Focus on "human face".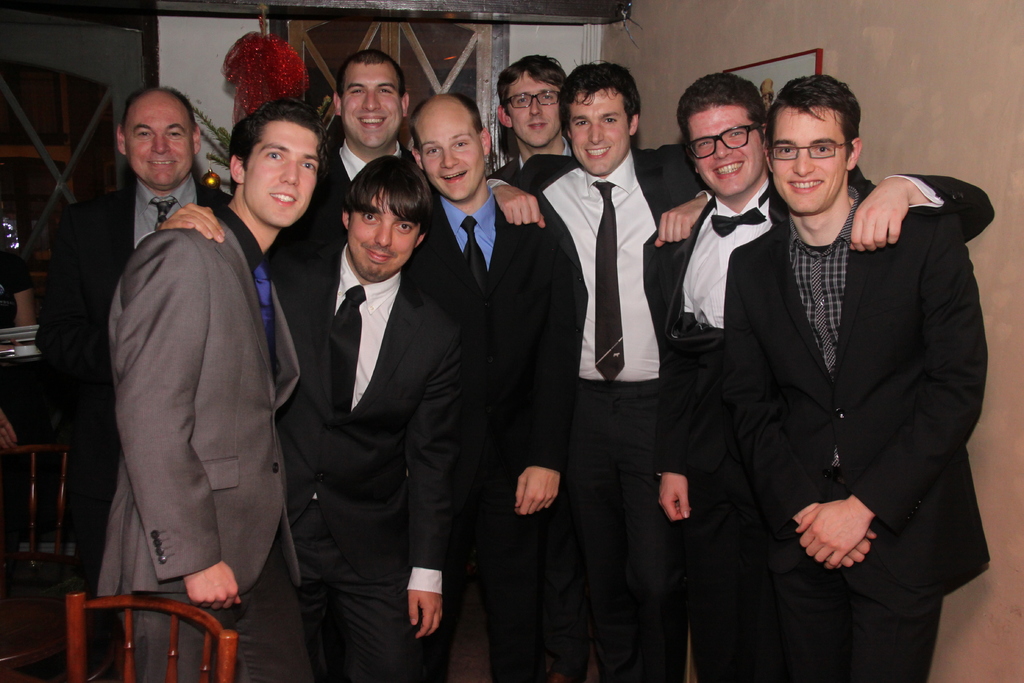
Focused at box(511, 76, 560, 145).
